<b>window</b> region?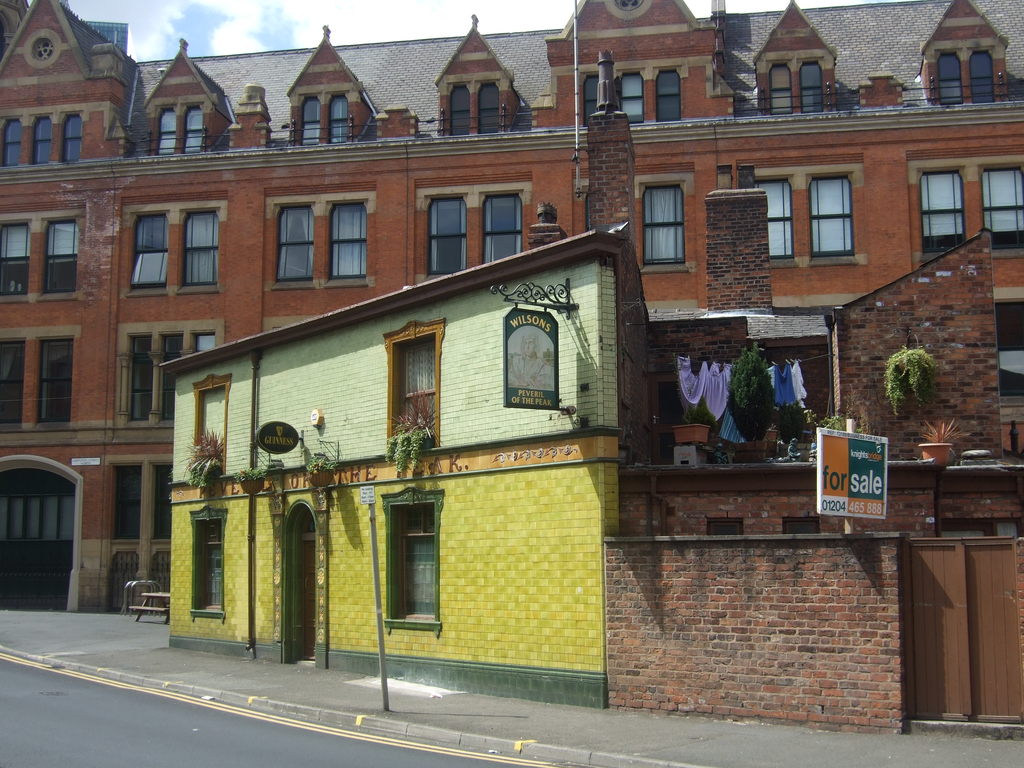
0, 339, 24, 425
